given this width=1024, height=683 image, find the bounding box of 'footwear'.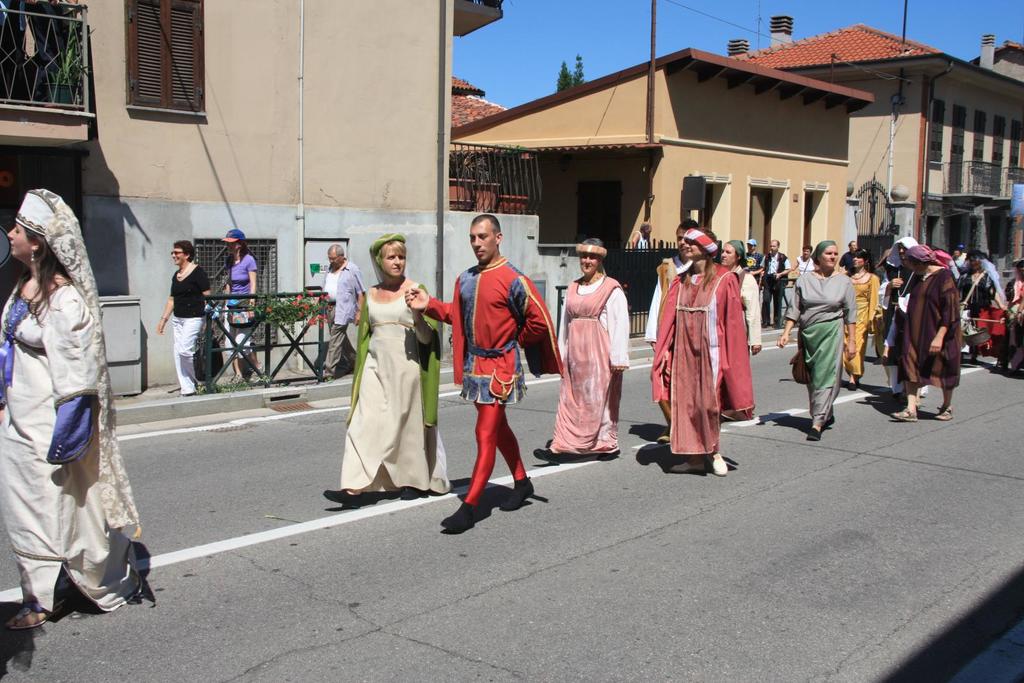
x1=708, y1=456, x2=729, y2=478.
